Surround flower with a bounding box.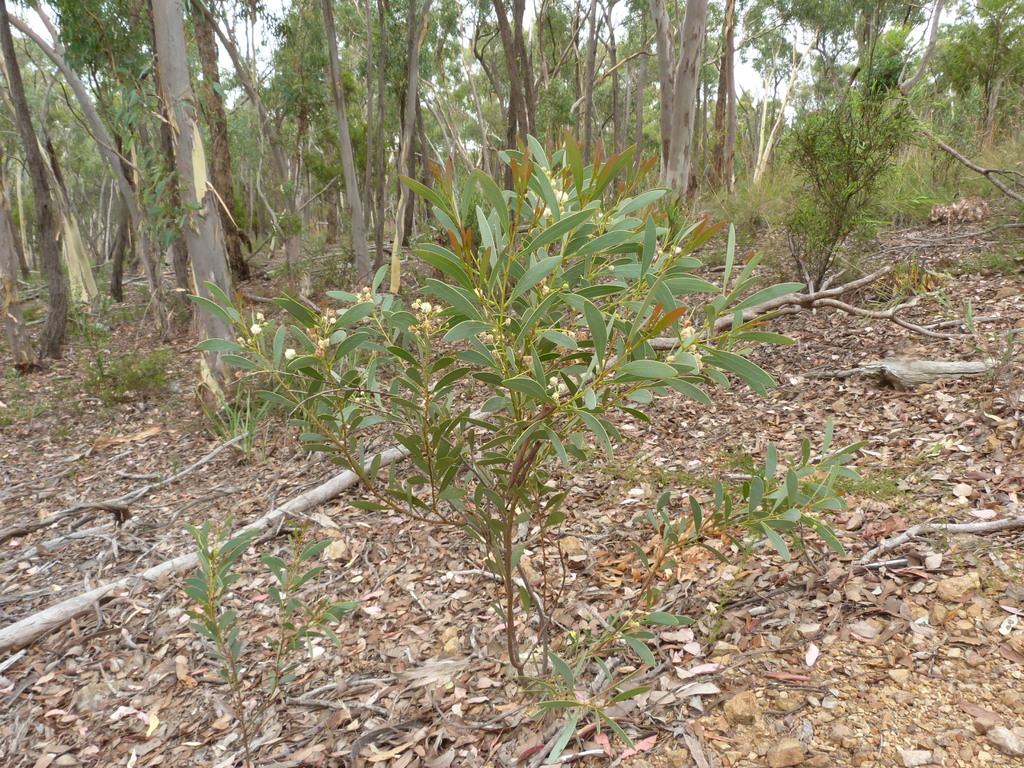
box=[664, 353, 673, 363].
